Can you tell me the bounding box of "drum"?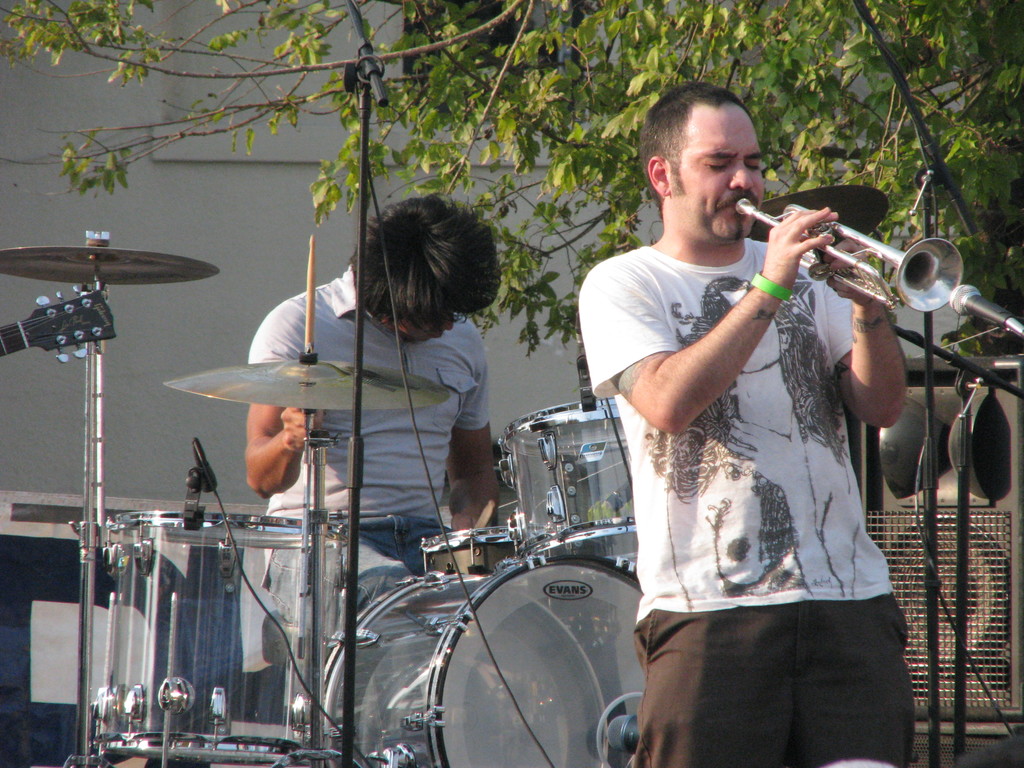
88/511/351/765.
